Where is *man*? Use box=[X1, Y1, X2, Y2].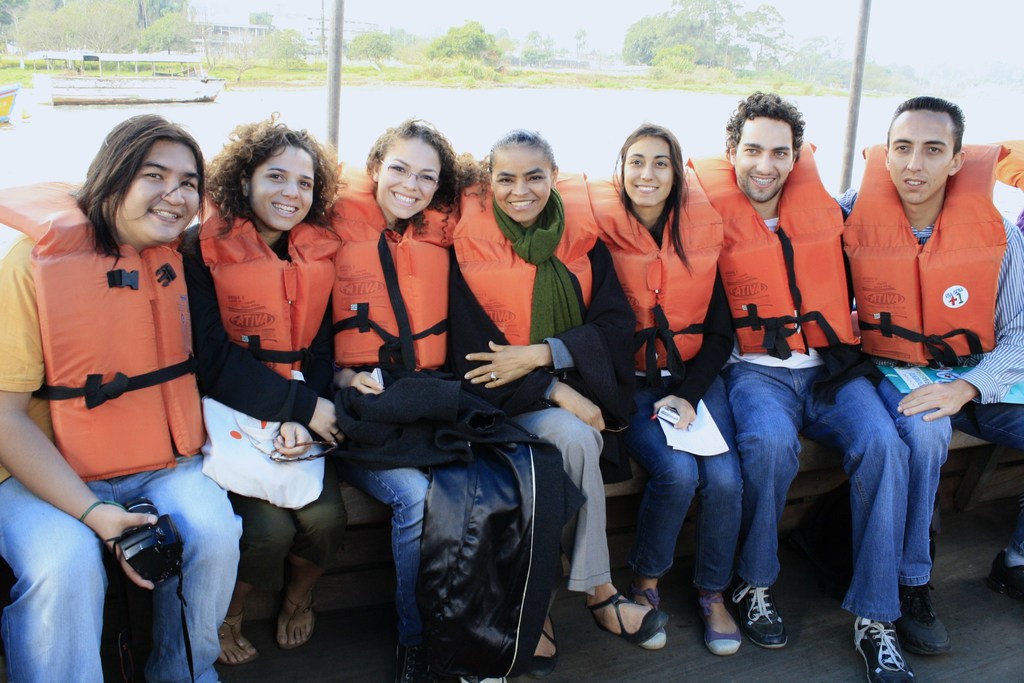
box=[681, 86, 916, 675].
